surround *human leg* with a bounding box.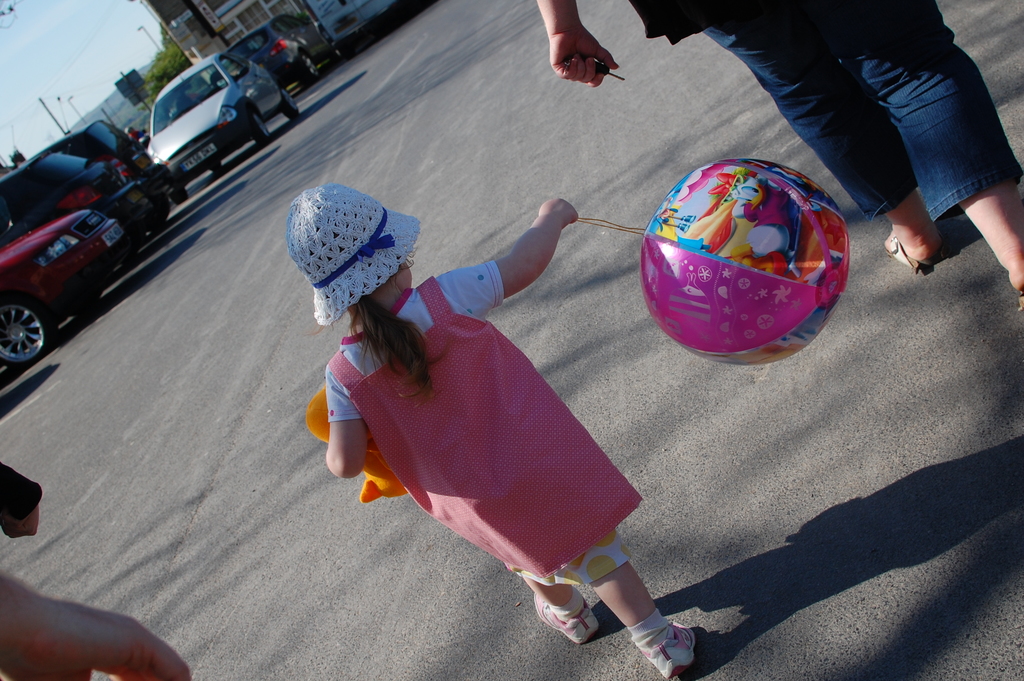
detection(706, 0, 938, 268).
